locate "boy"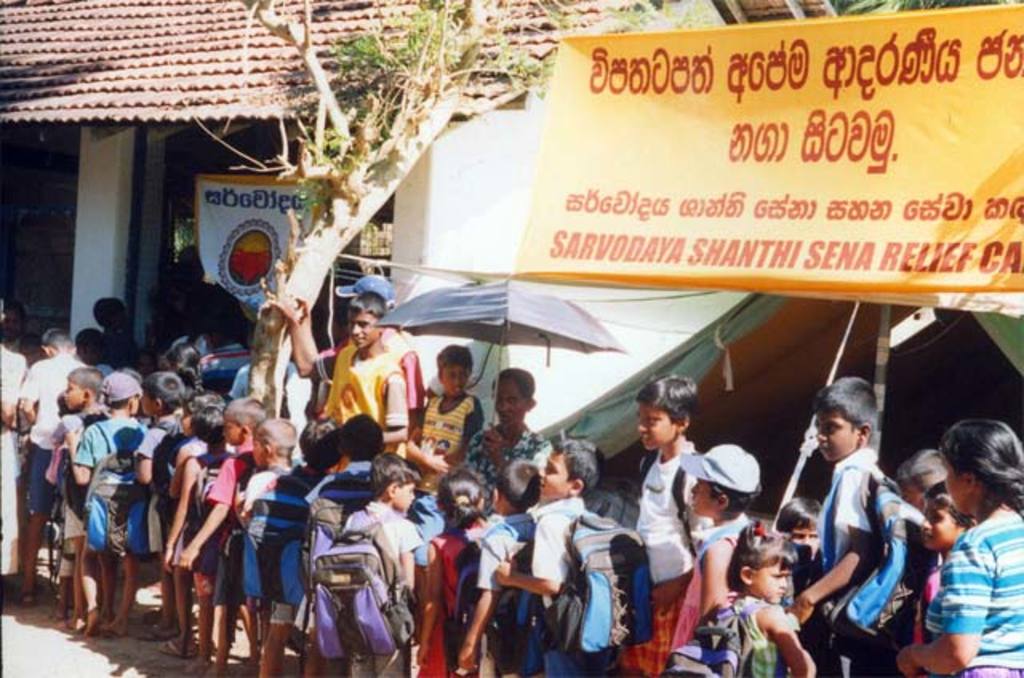
bbox=[344, 448, 424, 676]
